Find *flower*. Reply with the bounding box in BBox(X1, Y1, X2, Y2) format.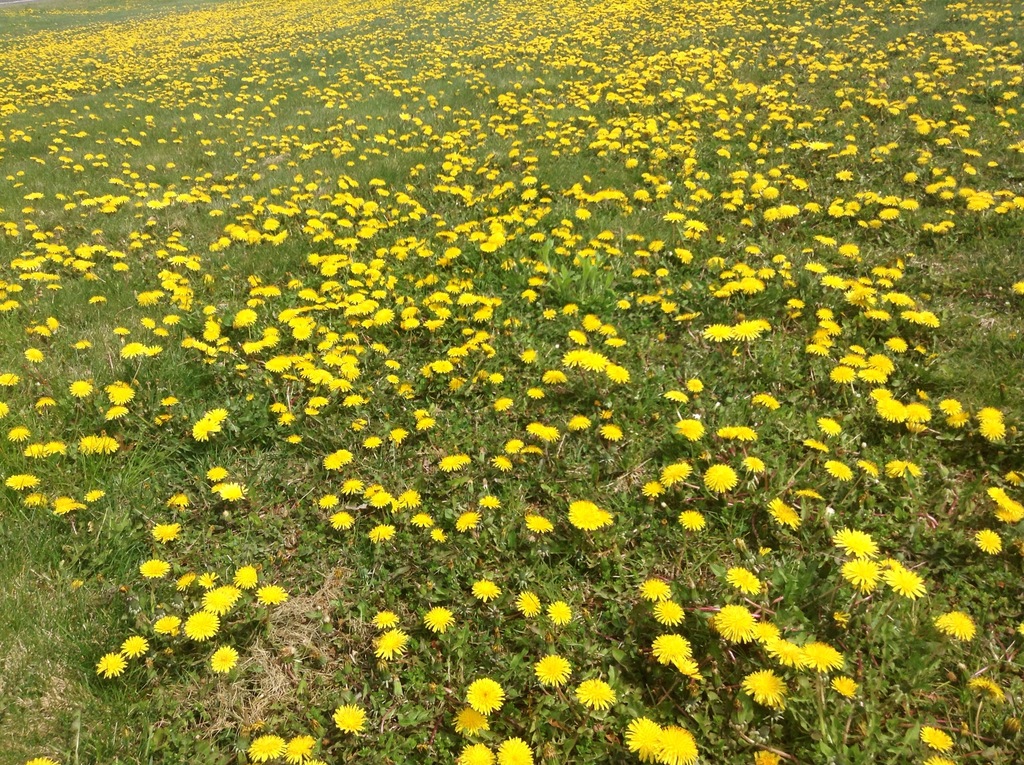
BBox(104, 405, 129, 422).
